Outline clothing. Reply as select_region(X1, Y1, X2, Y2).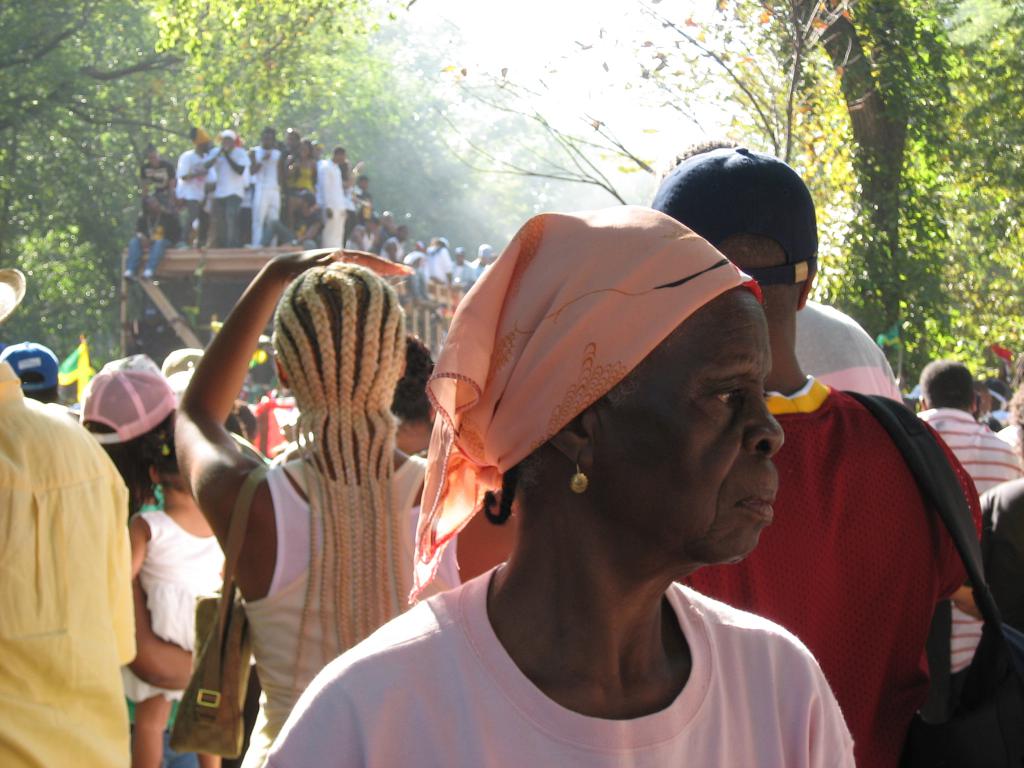
select_region(701, 369, 983, 767).
